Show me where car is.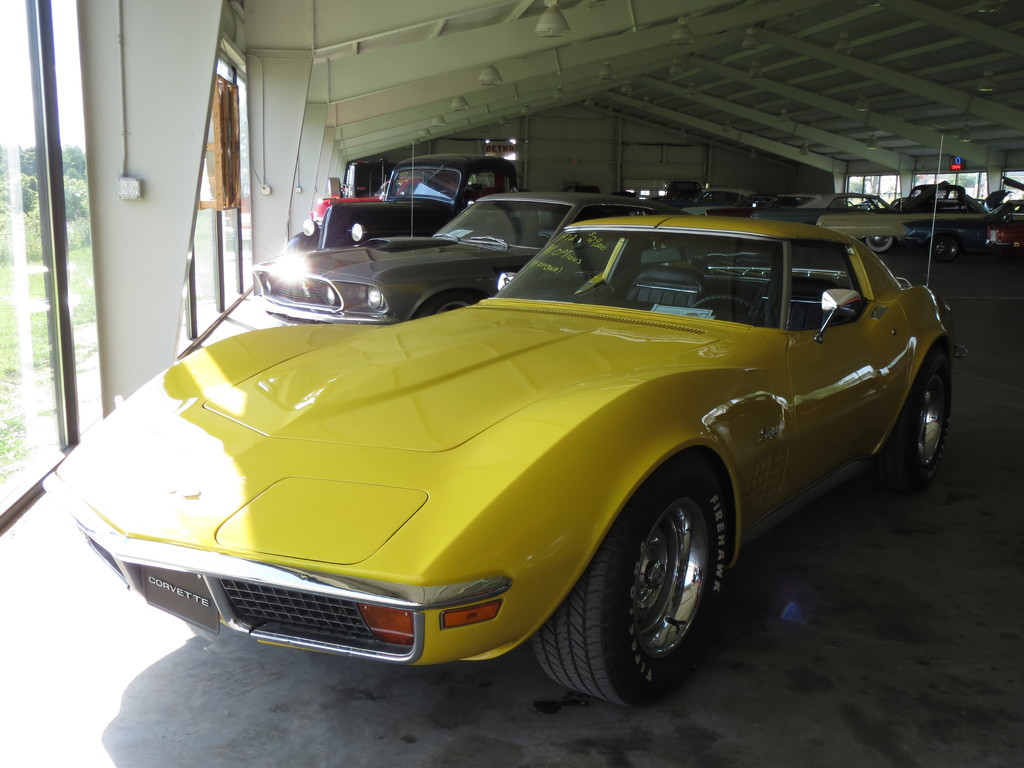
car is at left=776, top=189, right=890, bottom=258.
